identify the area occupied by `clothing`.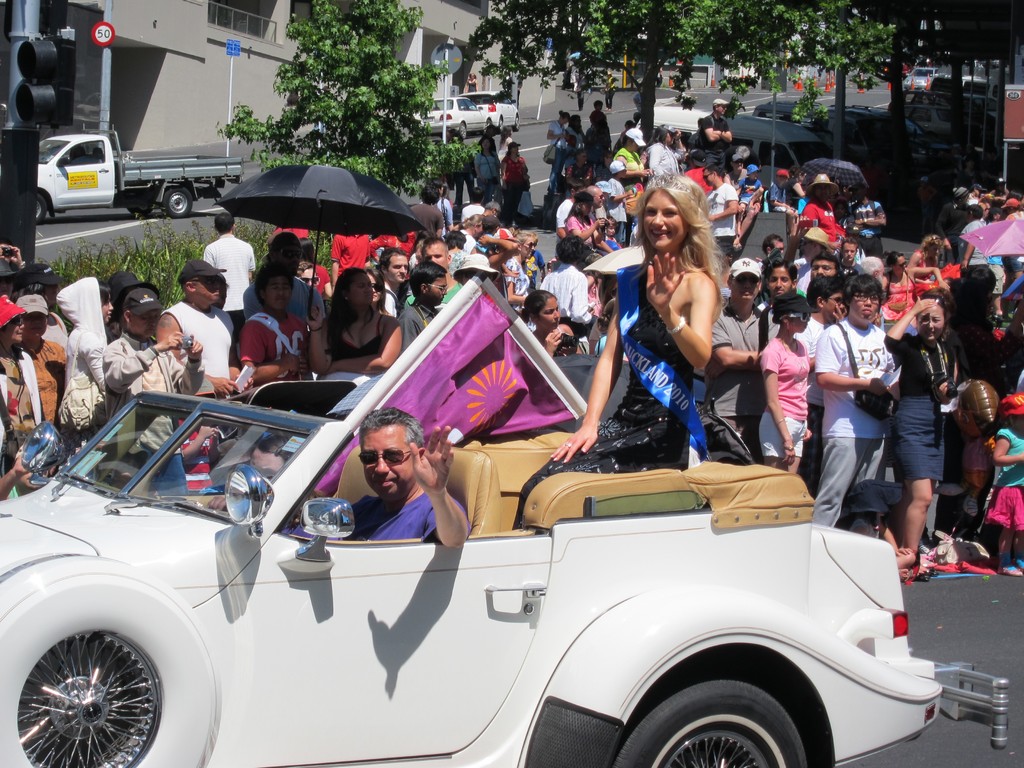
Area: pyautogui.locateOnScreen(102, 330, 202, 496).
